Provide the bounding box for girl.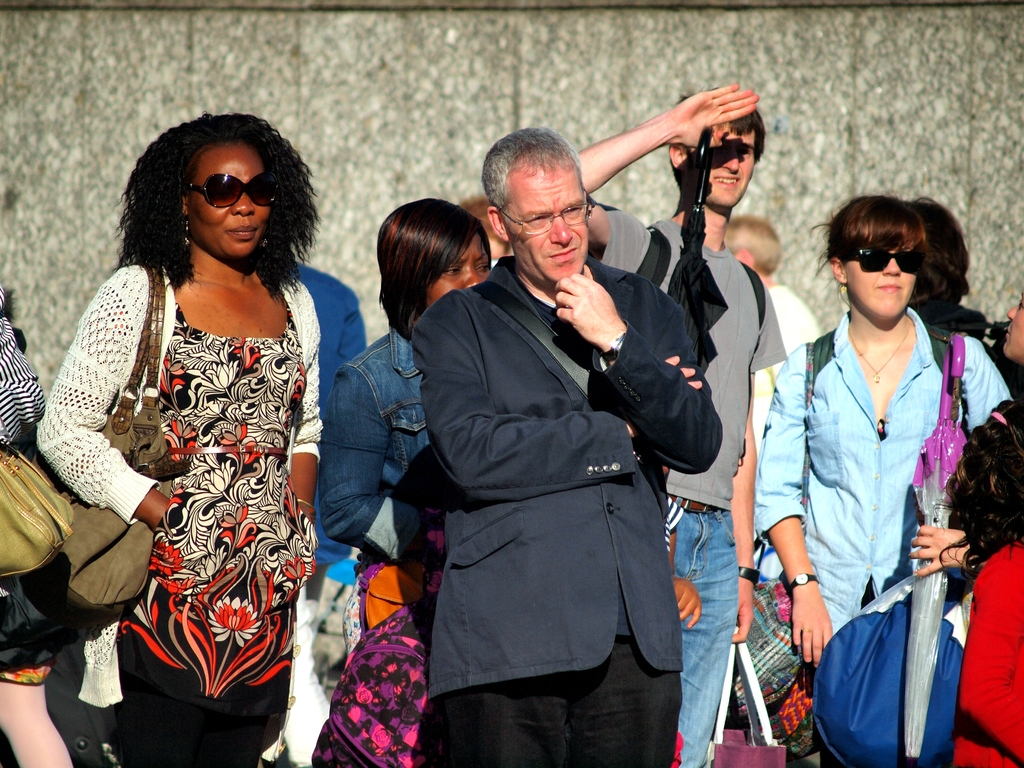
locate(37, 104, 321, 767).
